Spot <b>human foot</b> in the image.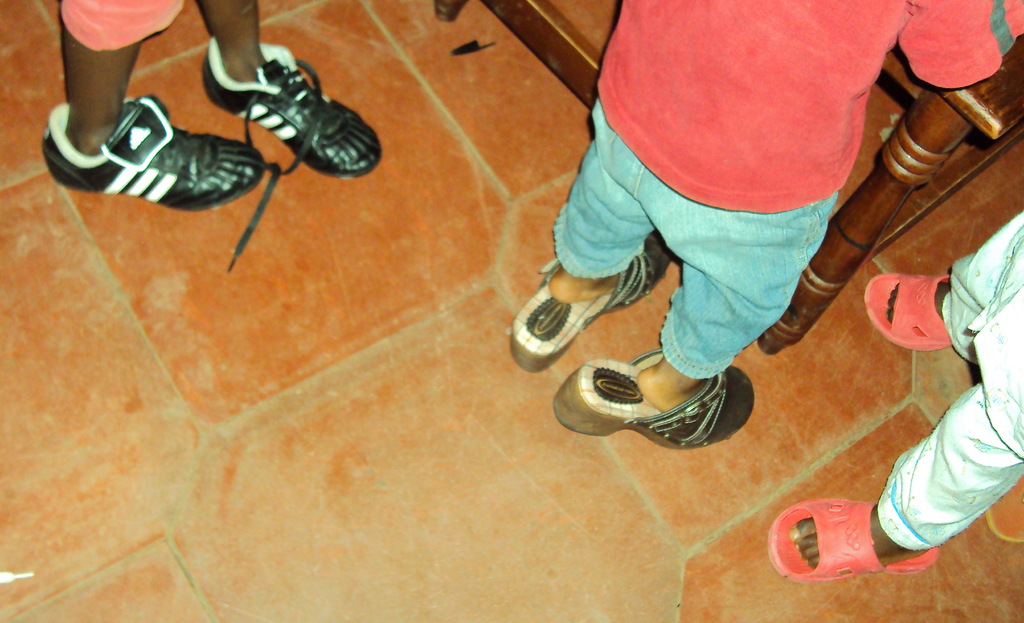
<b>human foot</b> found at x1=547 y1=270 x2=616 y2=303.
